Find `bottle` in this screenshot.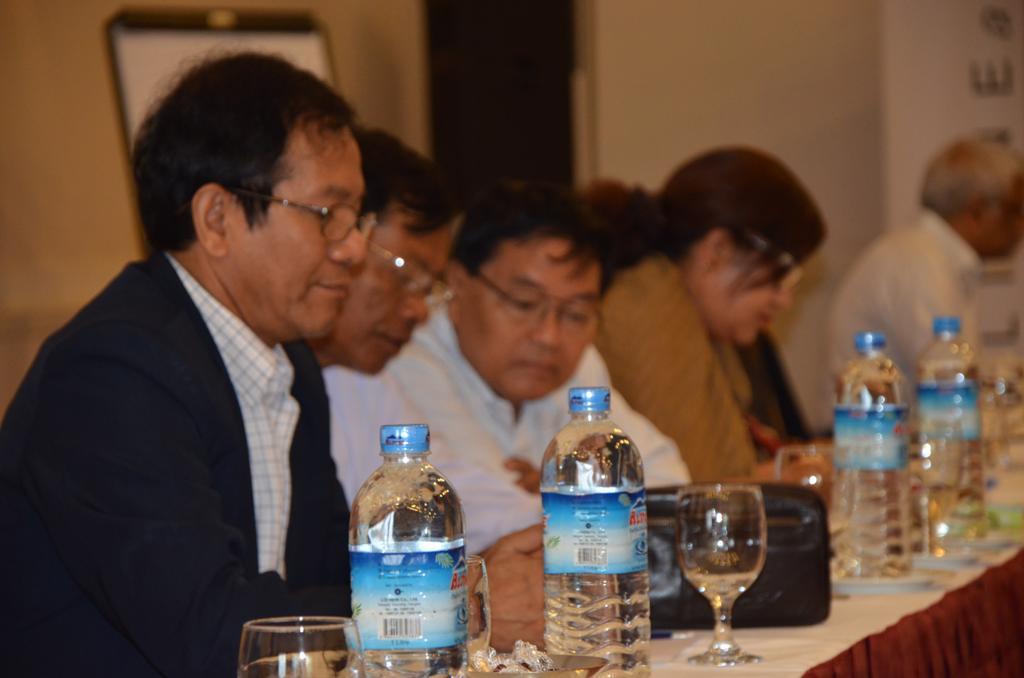
The bounding box for `bottle` is {"x1": 834, "y1": 330, "x2": 915, "y2": 581}.
